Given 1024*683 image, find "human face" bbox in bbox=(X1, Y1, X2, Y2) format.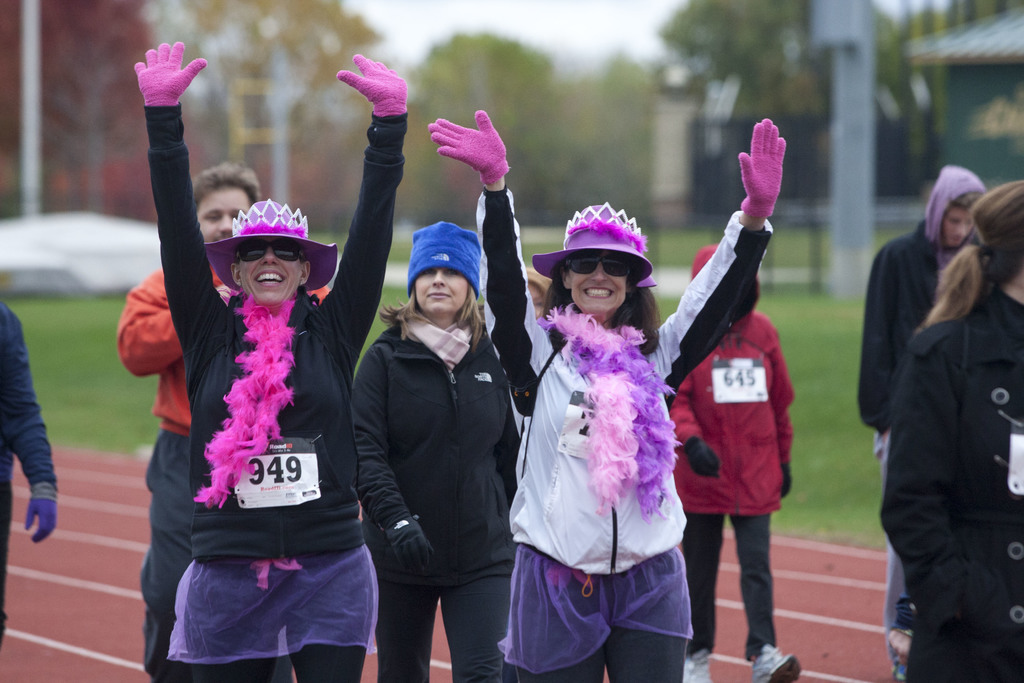
bbox=(411, 269, 466, 318).
